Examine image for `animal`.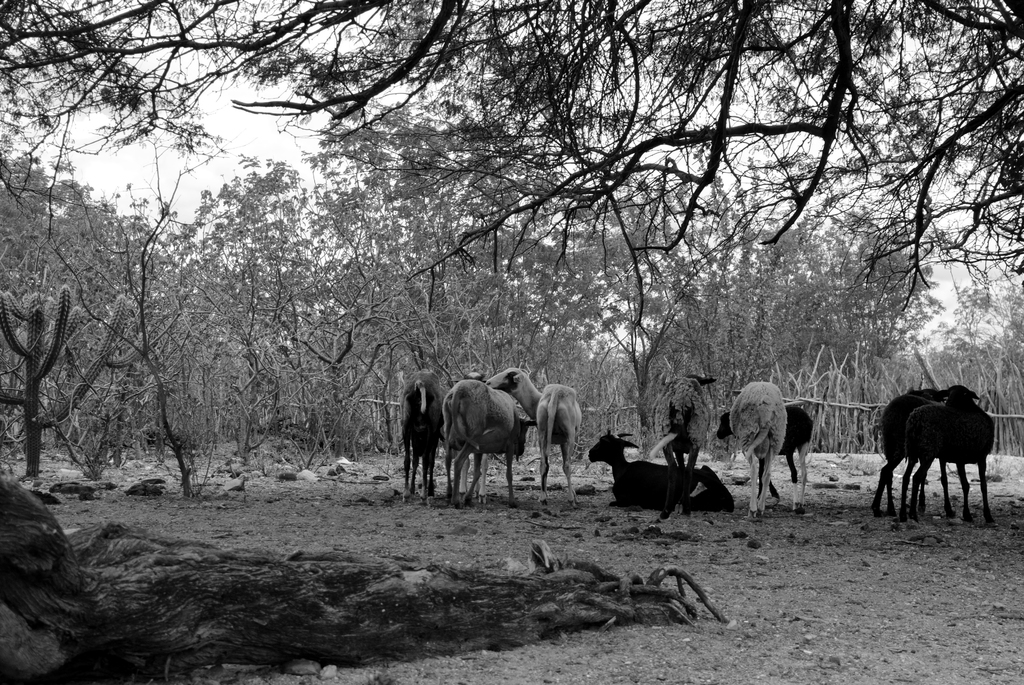
Examination result: (x1=649, y1=375, x2=717, y2=520).
